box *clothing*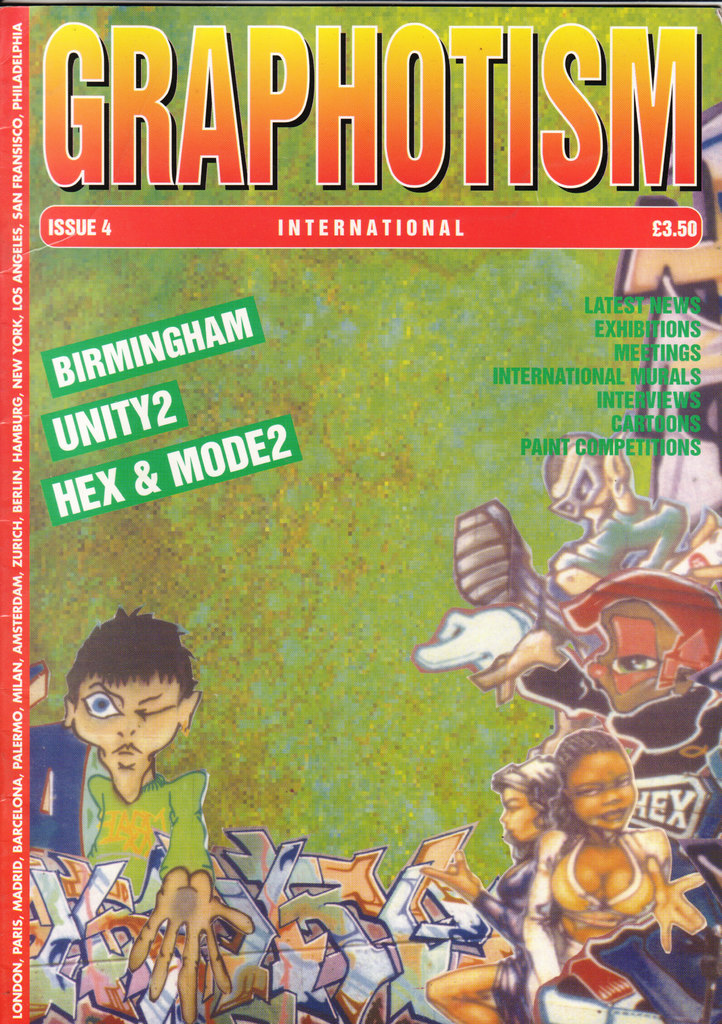
[left=82, top=767, right=211, bottom=908]
